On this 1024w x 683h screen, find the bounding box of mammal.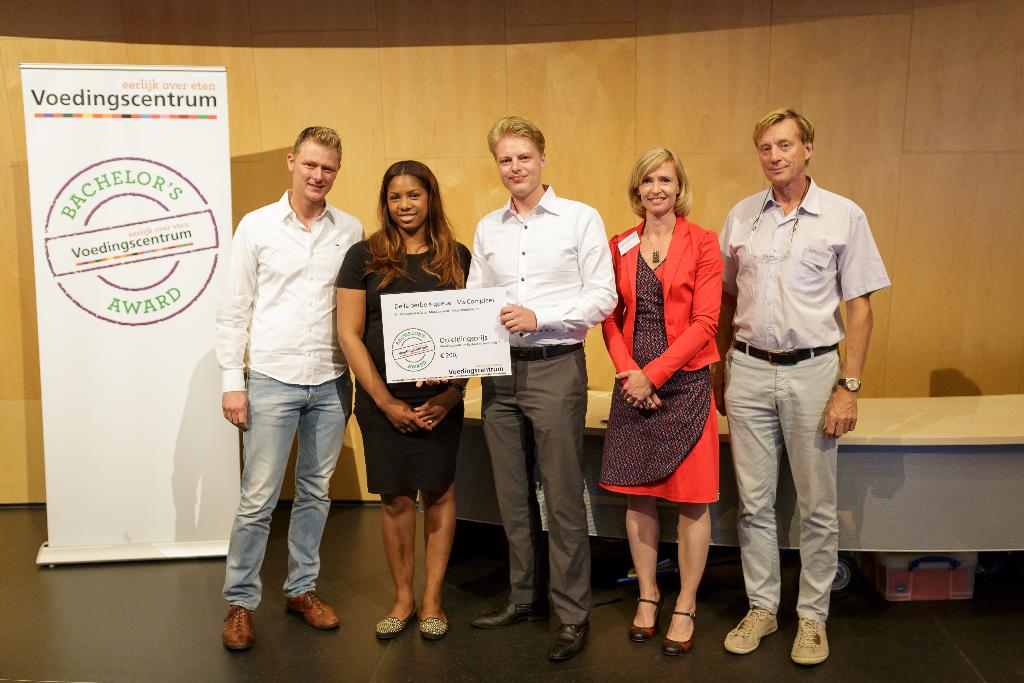
Bounding box: <box>703,105,895,666</box>.
